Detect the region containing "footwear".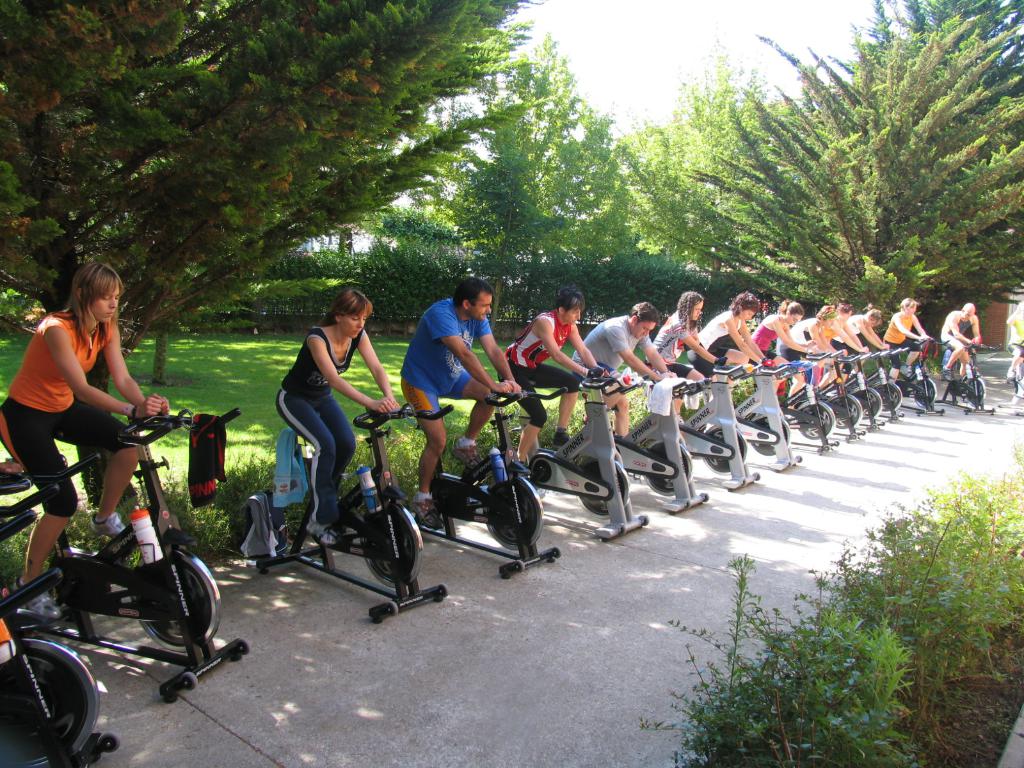
{"x1": 417, "y1": 495, "x2": 444, "y2": 527}.
